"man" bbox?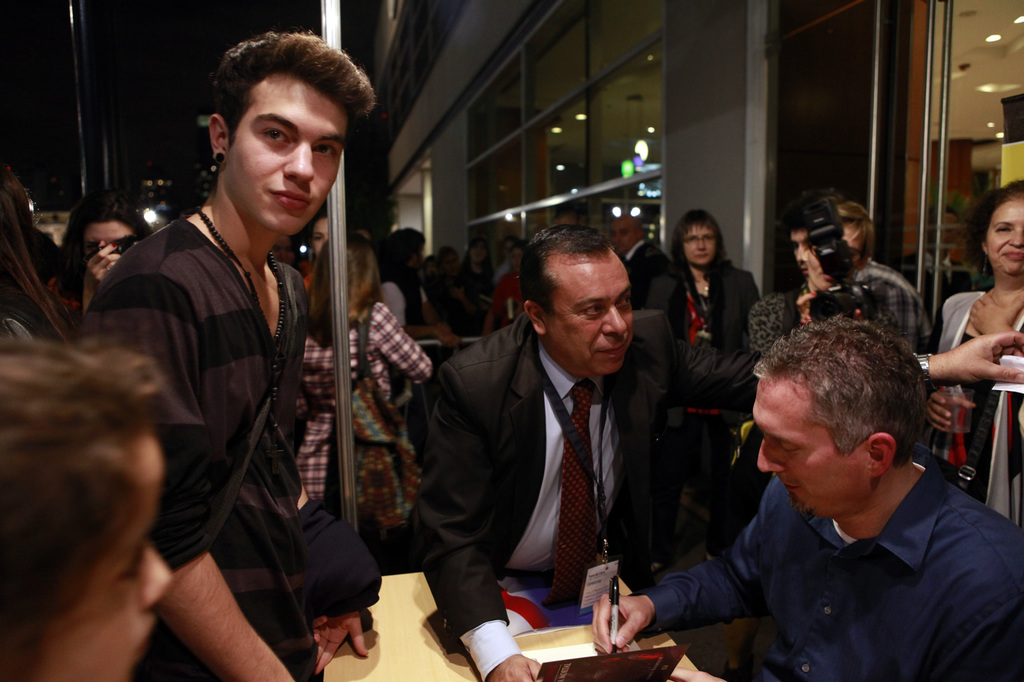
left=584, top=325, right=1023, bottom=681
